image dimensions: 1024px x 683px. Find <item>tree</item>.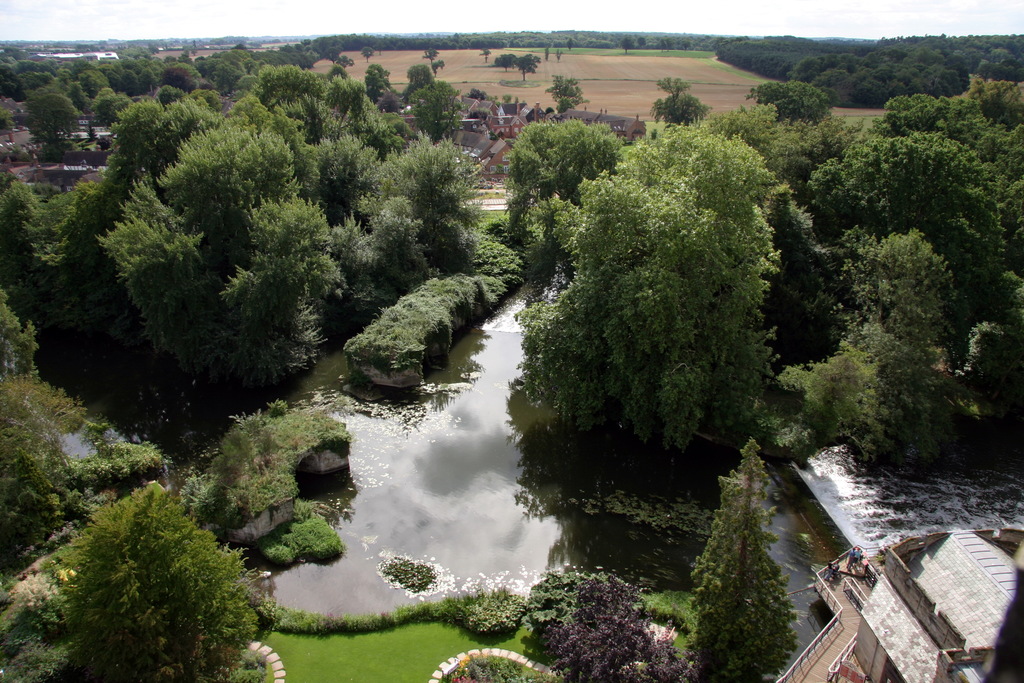
<box>514,51,540,83</box>.
